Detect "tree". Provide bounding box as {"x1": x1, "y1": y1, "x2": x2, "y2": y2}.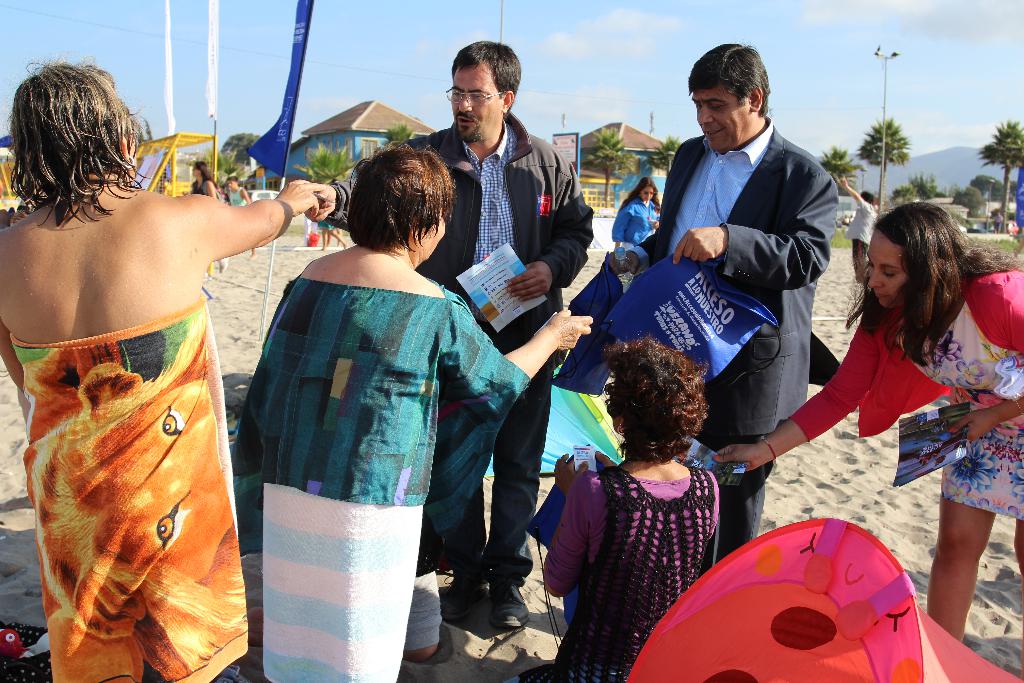
{"x1": 383, "y1": 122, "x2": 414, "y2": 143}.
